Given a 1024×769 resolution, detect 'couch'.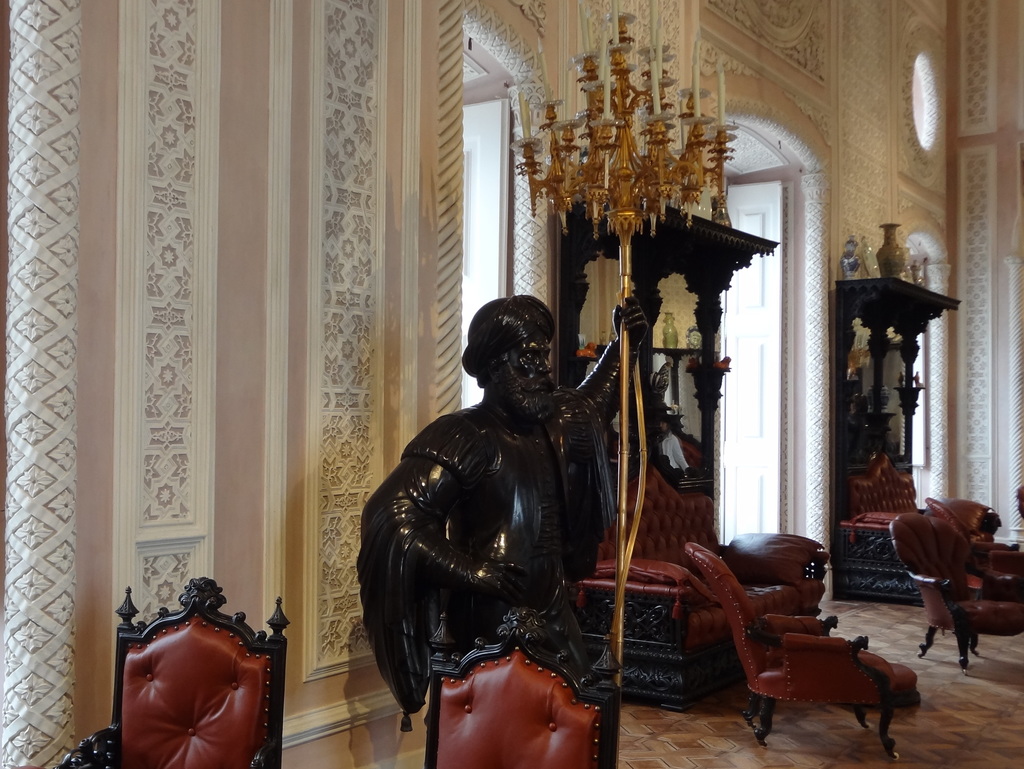
box(890, 510, 1023, 665).
